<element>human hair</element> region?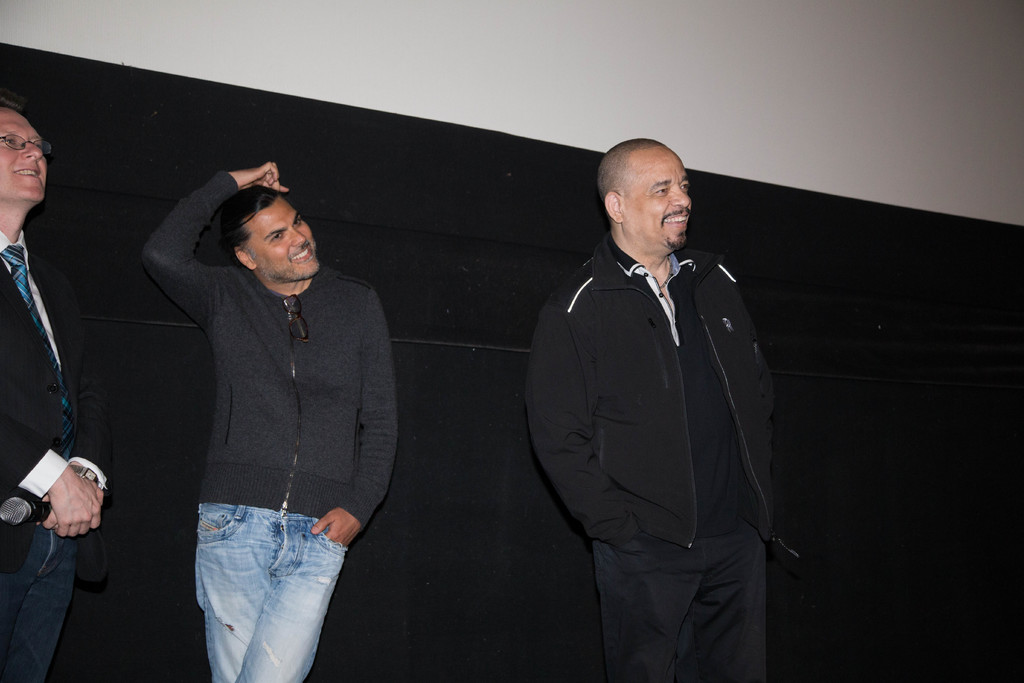
(207, 184, 281, 266)
